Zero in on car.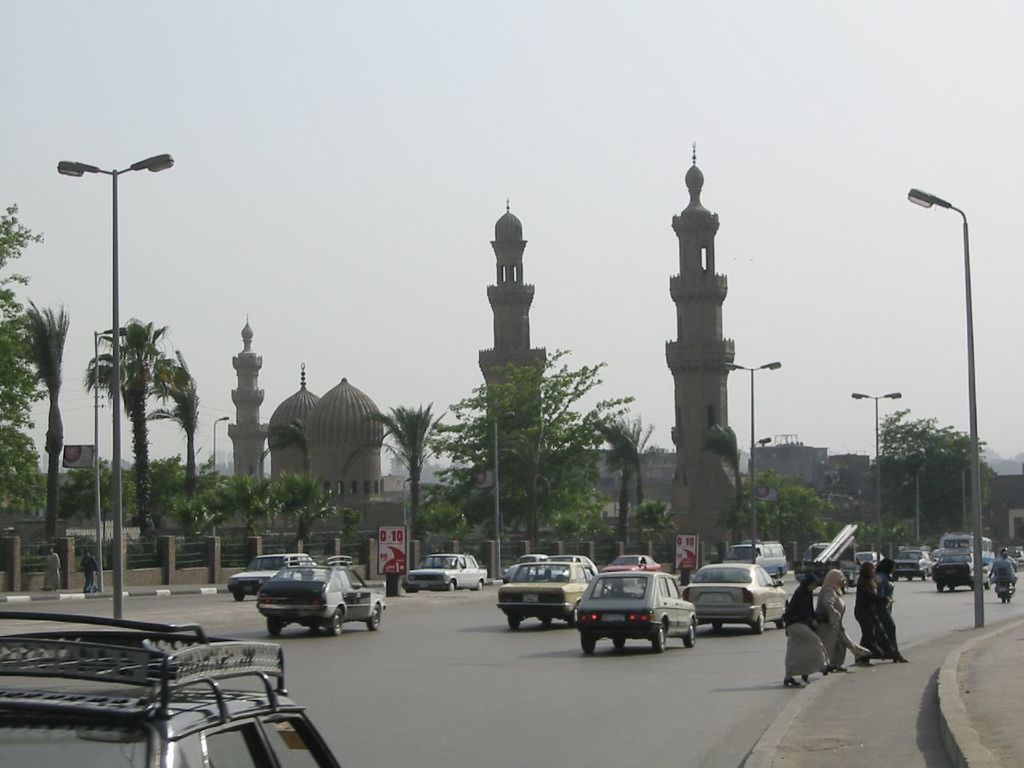
Zeroed in: box=[575, 570, 696, 654].
